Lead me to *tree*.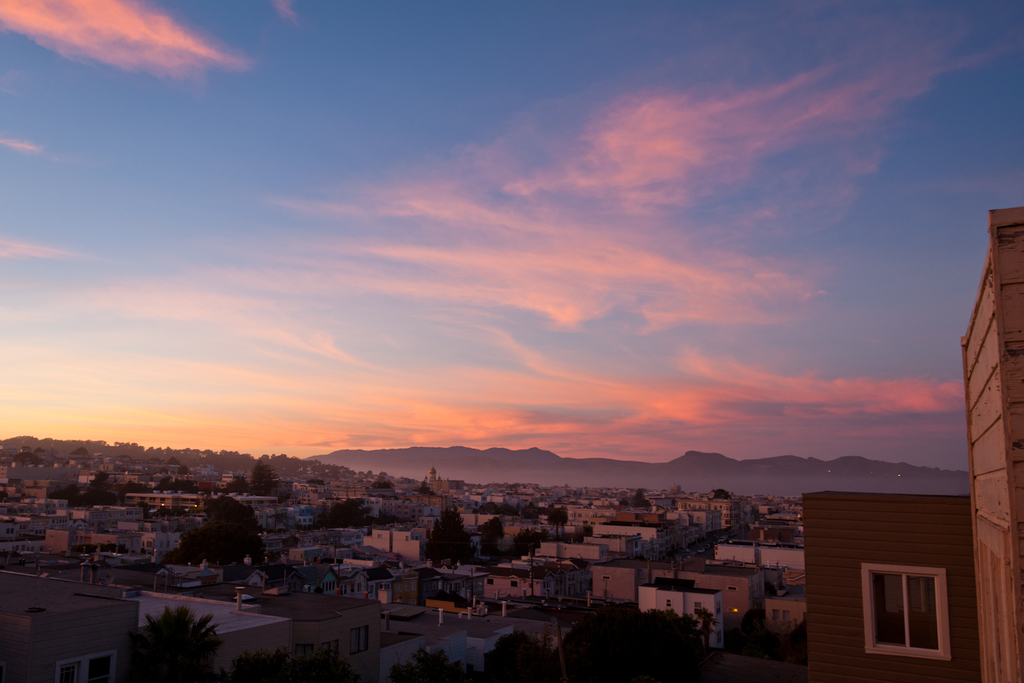
Lead to <box>128,591,208,682</box>.
